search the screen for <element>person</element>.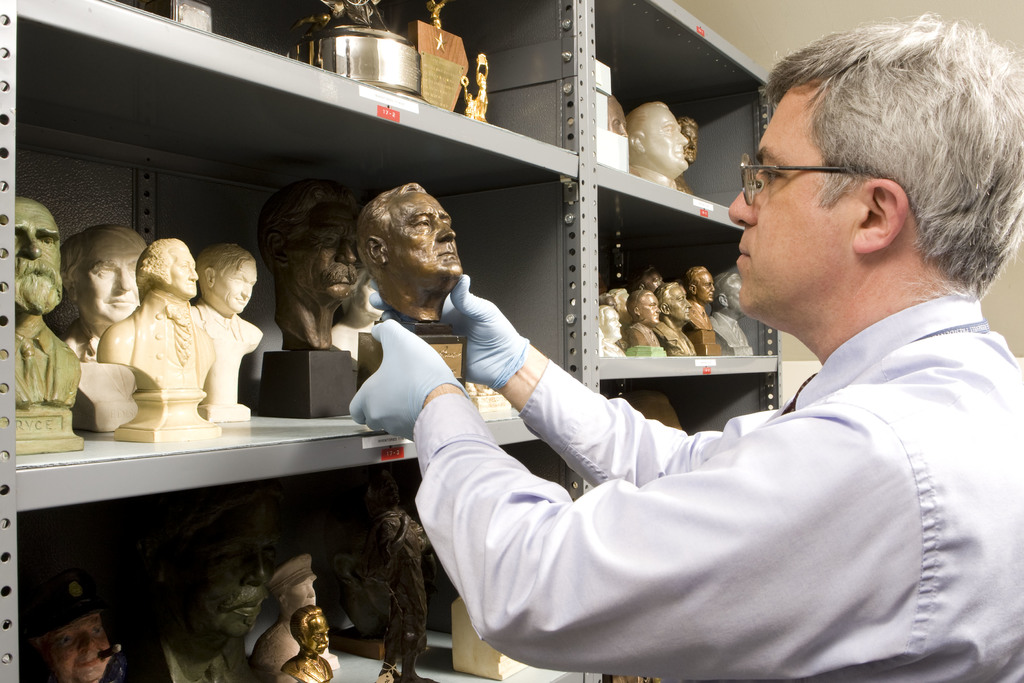
Found at left=0, top=201, right=84, bottom=459.
